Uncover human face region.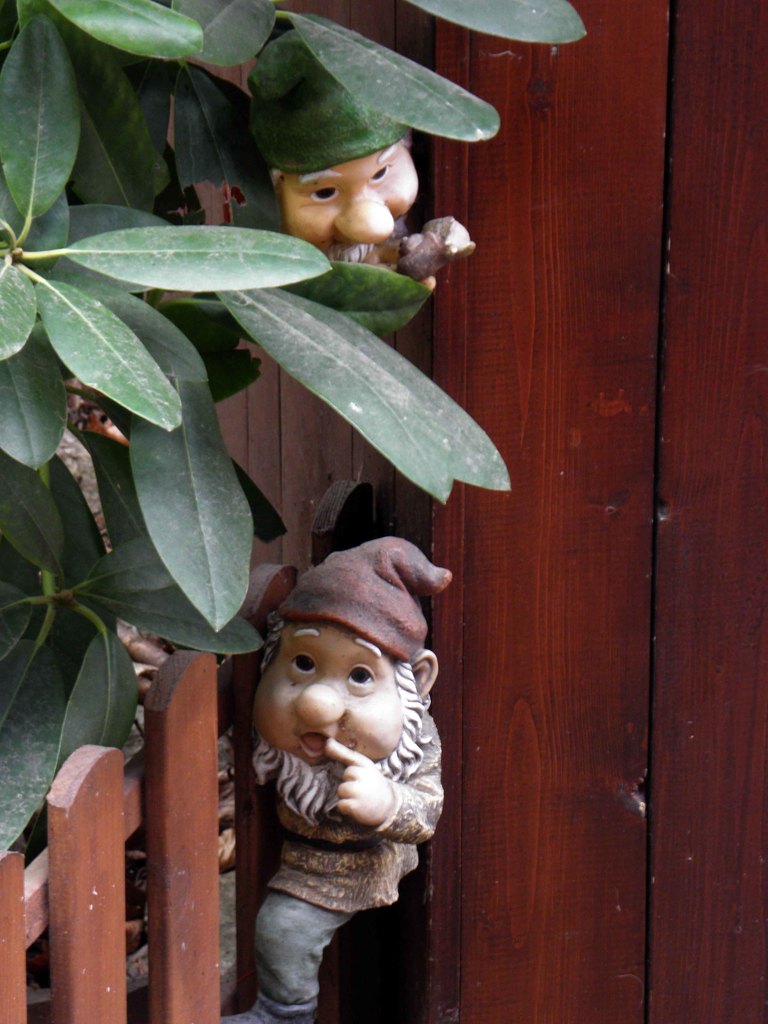
Uncovered: box(248, 619, 403, 764).
